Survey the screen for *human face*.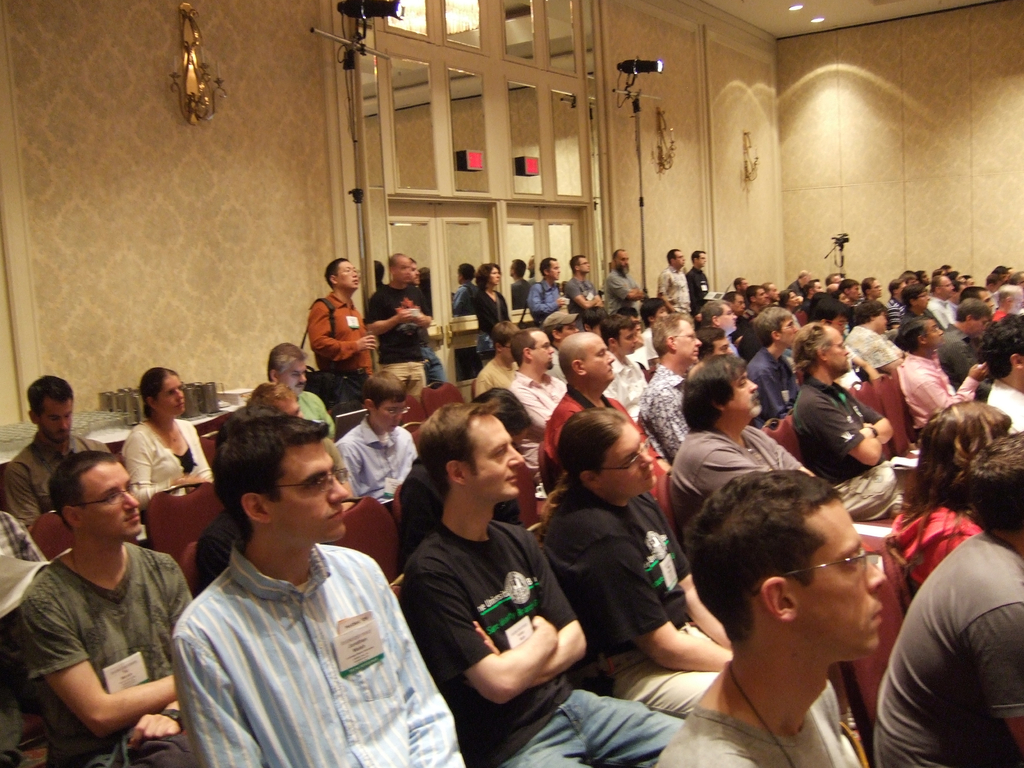
Survey found: 275, 436, 348, 547.
